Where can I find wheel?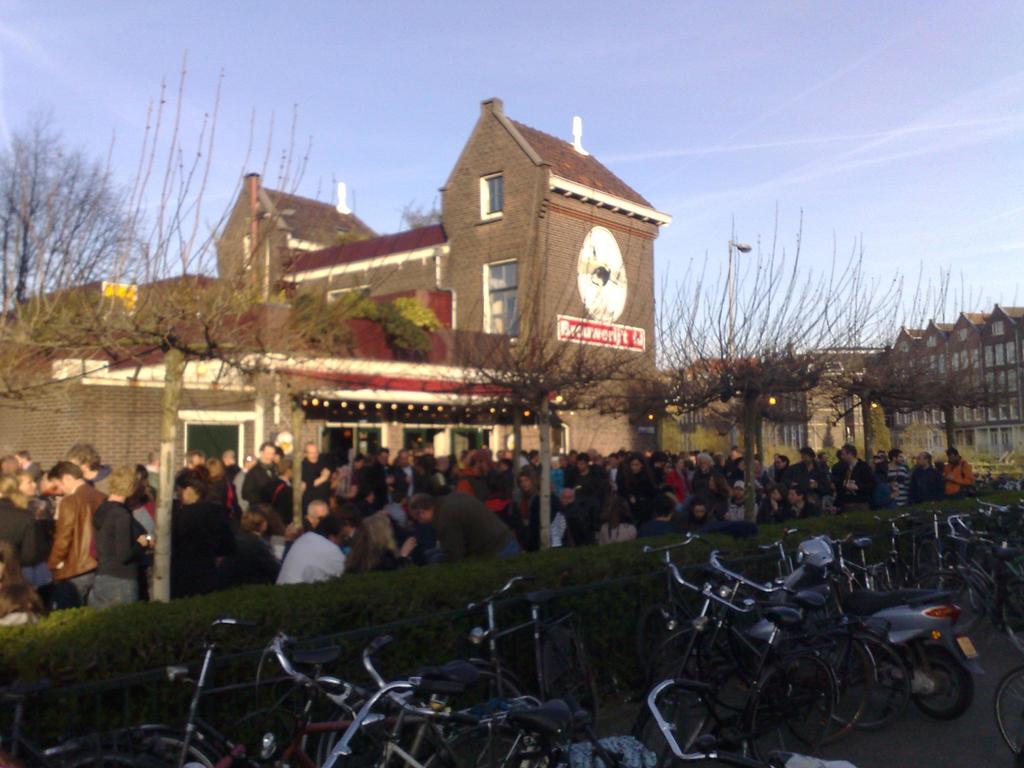
You can find it at left=922, top=566, right=991, bottom=651.
